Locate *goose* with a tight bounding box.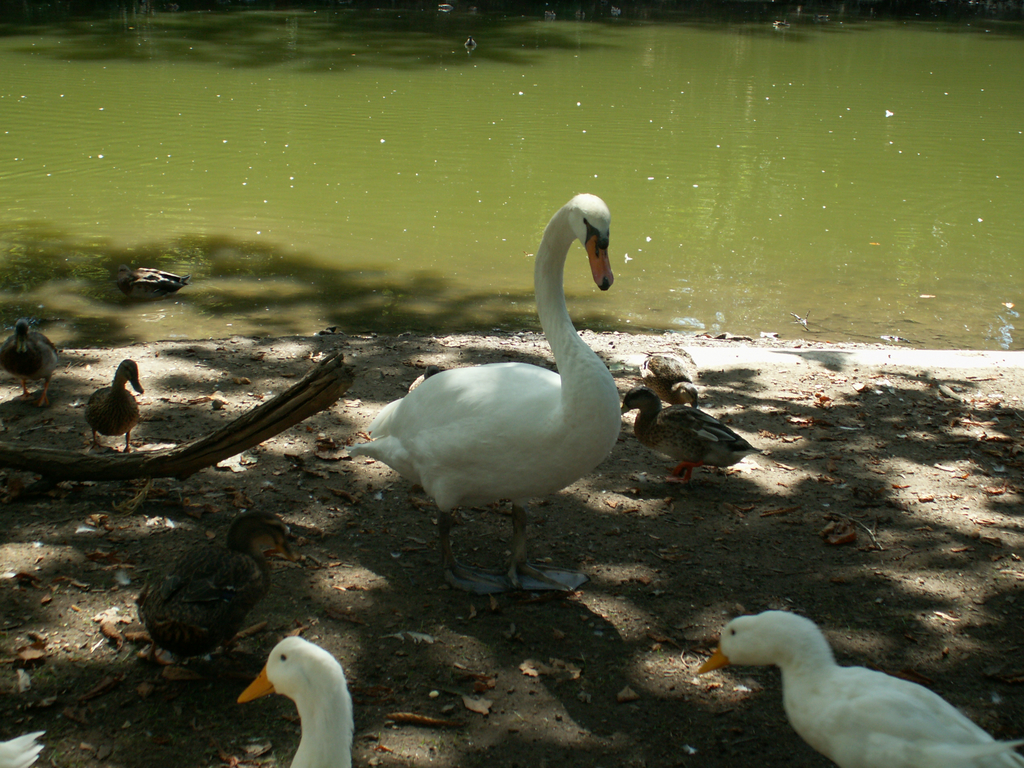
[left=351, top=197, right=625, bottom=596].
